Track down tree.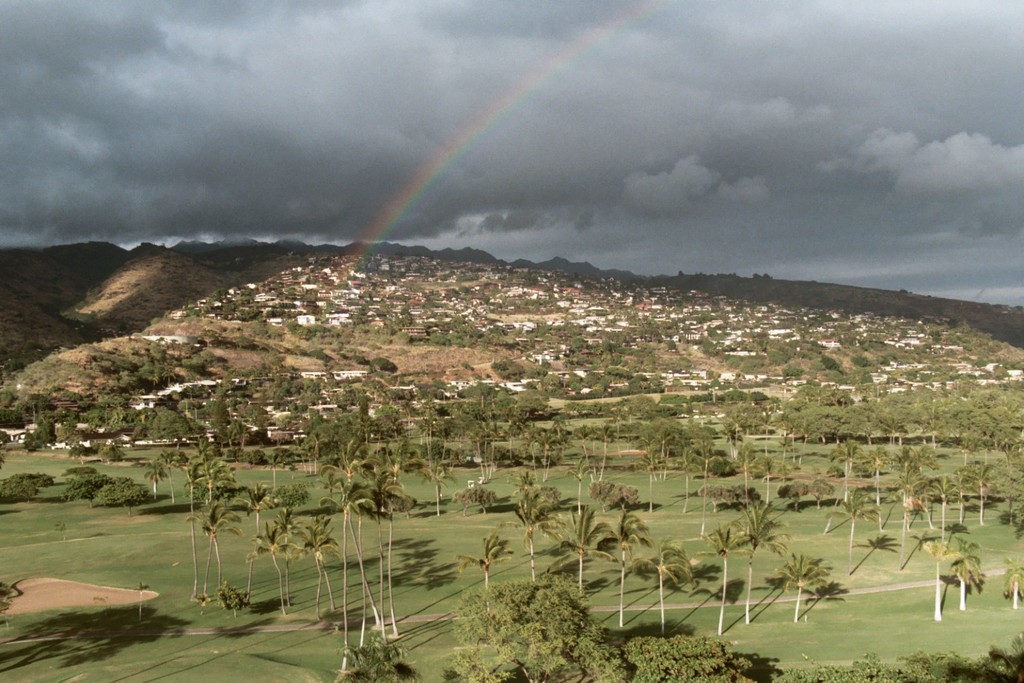
Tracked to crop(358, 395, 369, 415).
